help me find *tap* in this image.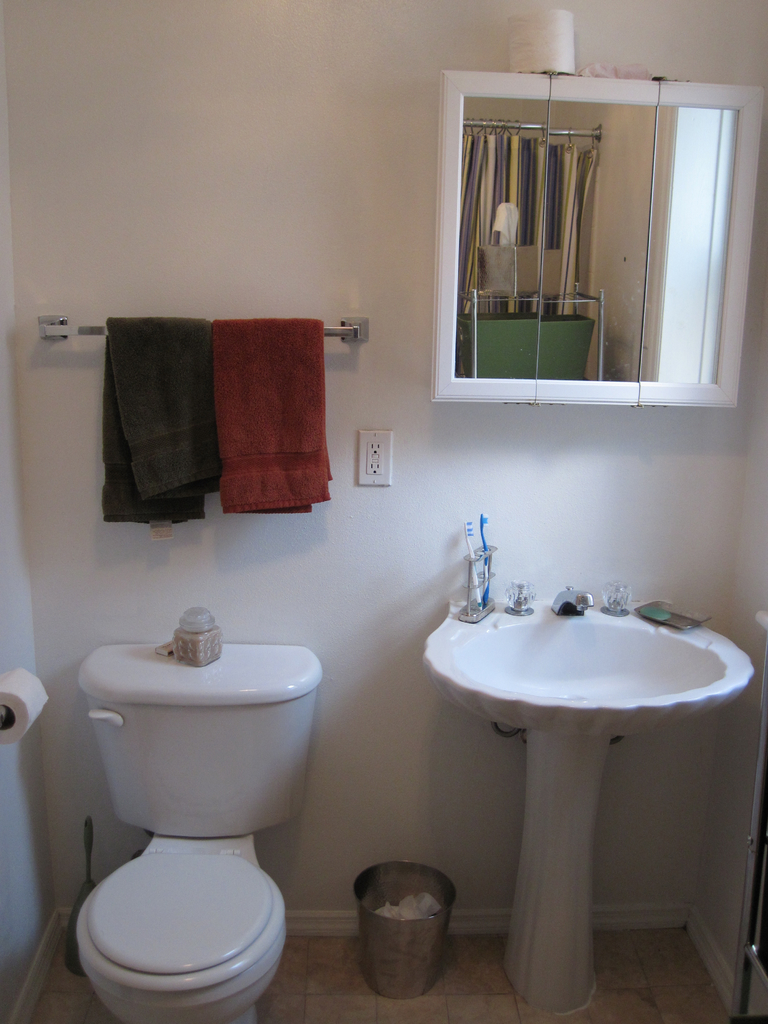
Found it: bbox=(552, 588, 596, 616).
